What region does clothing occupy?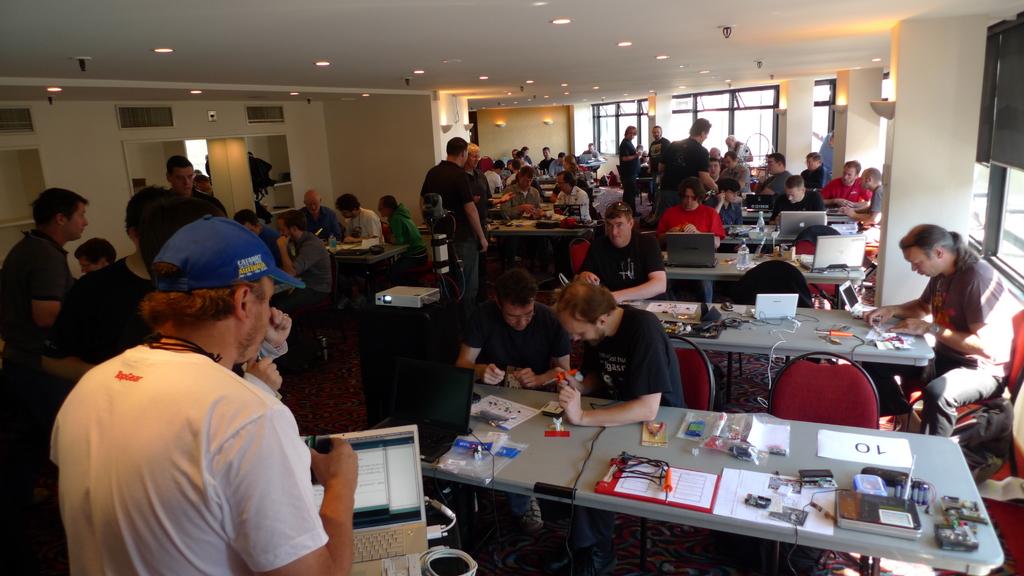
168, 188, 227, 220.
